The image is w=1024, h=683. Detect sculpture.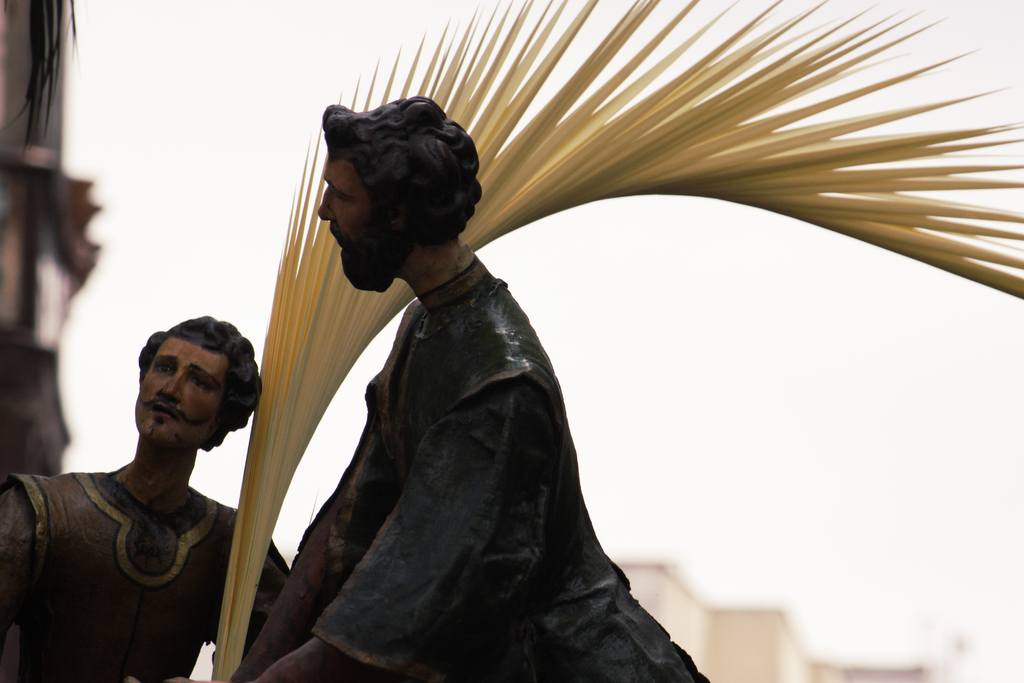
Detection: {"left": 0, "top": 0, "right": 1023, "bottom": 682}.
